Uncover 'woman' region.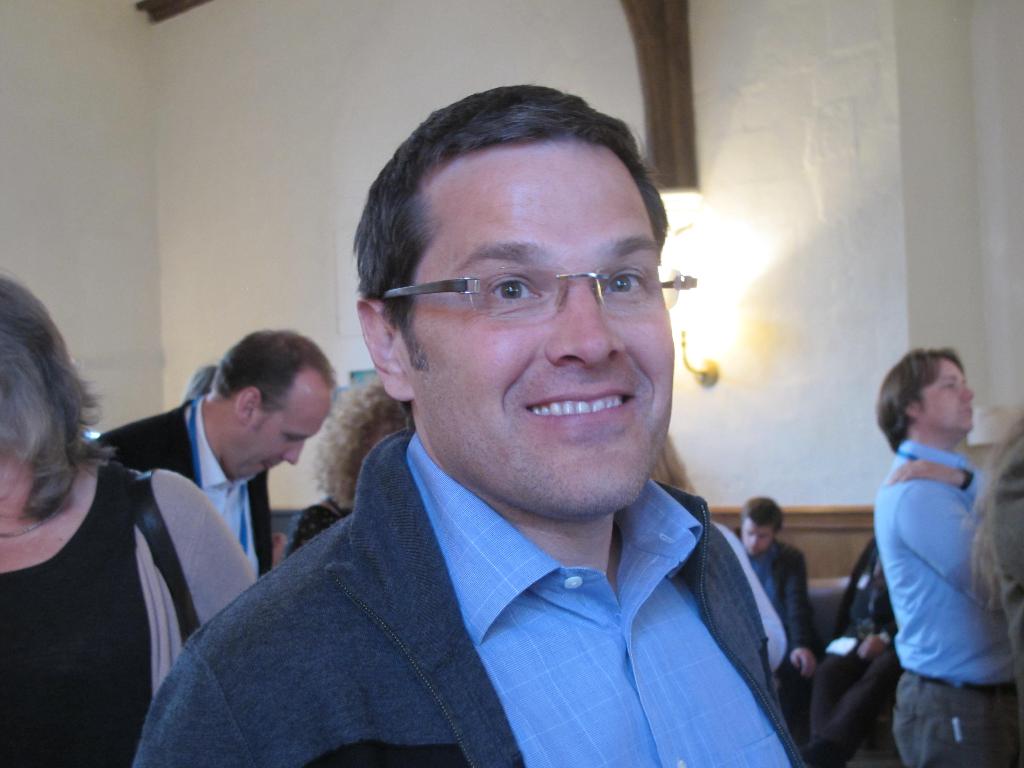
Uncovered: [0,280,252,764].
